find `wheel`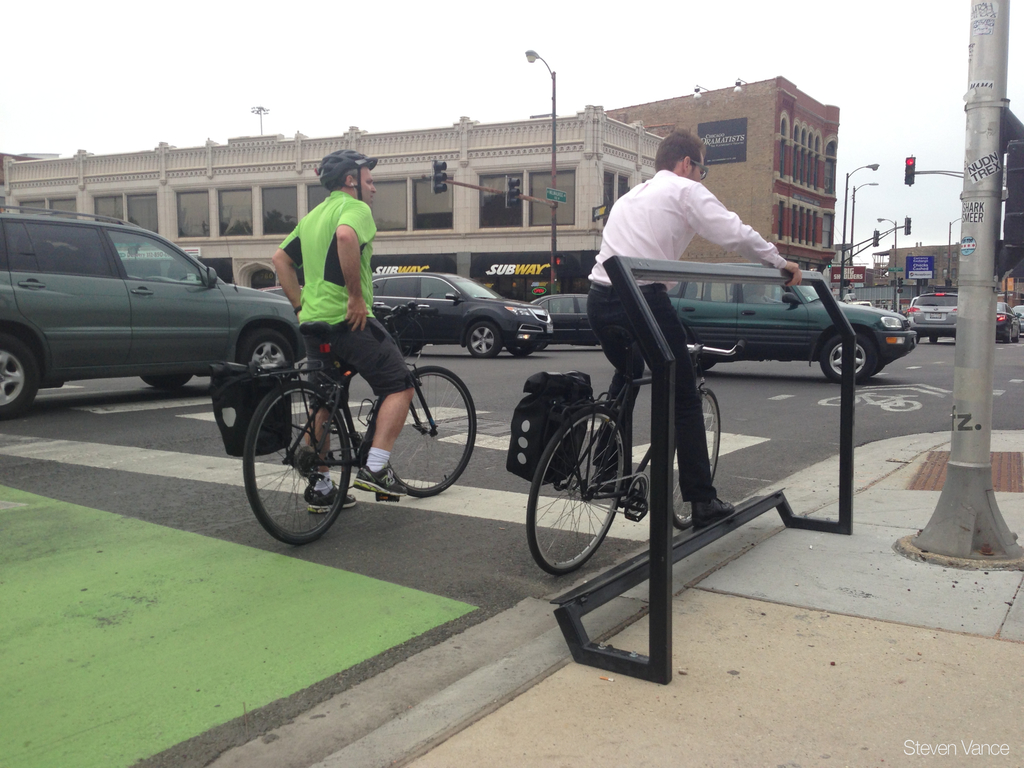
525, 406, 628, 578
